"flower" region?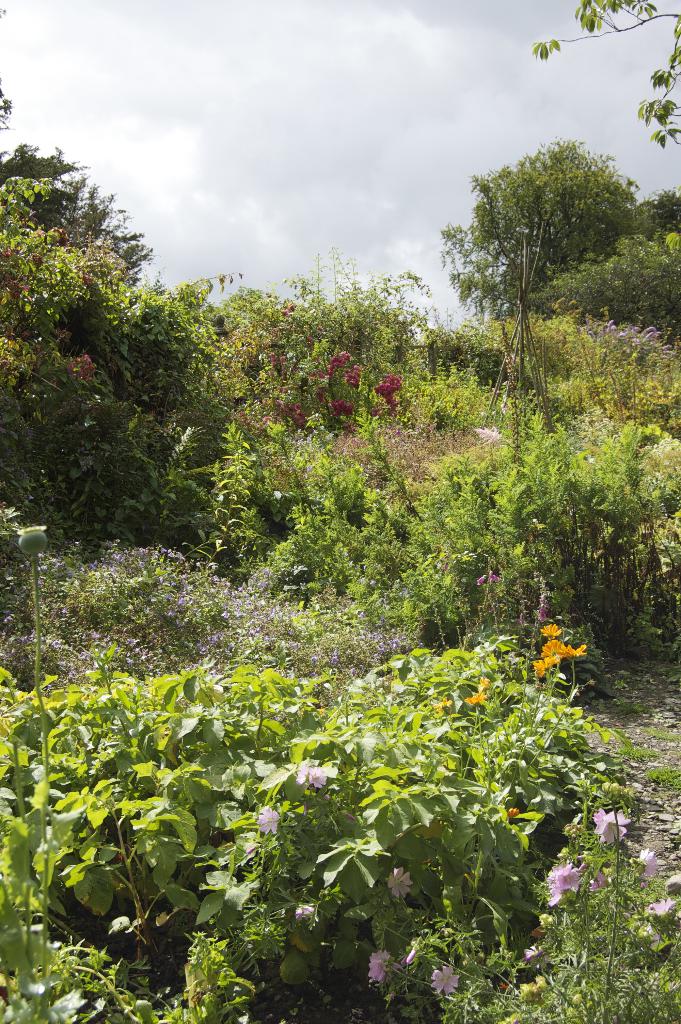
[left=591, top=806, right=631, bottom=841]
